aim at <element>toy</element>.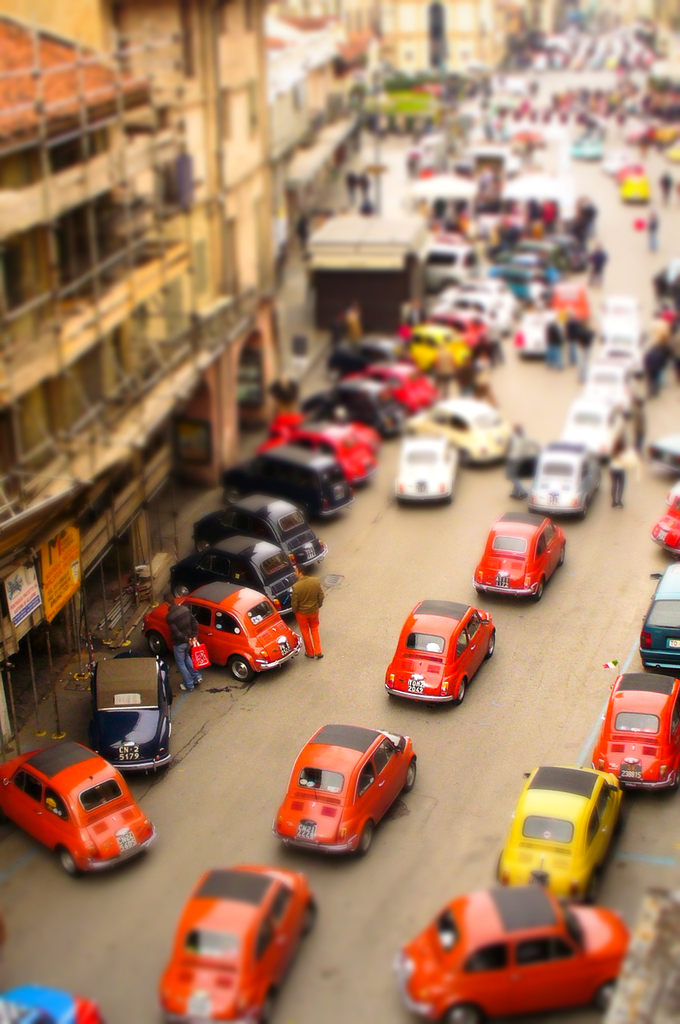
Aimed at locate(118, 581, 312, 695).
